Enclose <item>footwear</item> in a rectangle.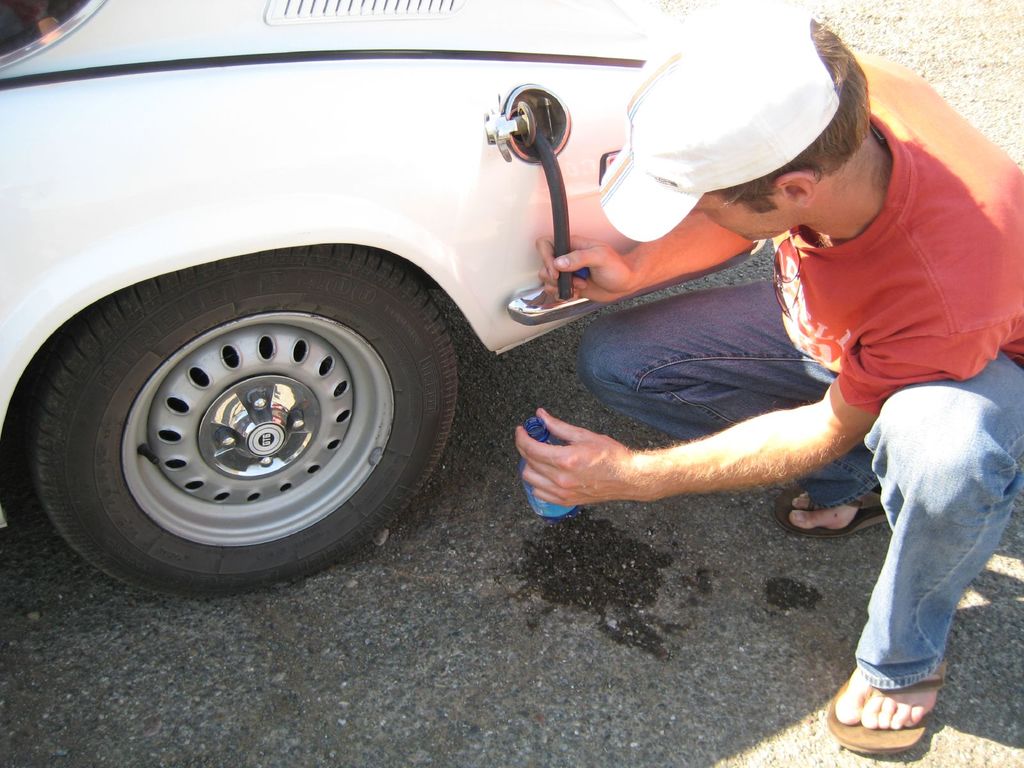
[824, 664, 949, 753].
